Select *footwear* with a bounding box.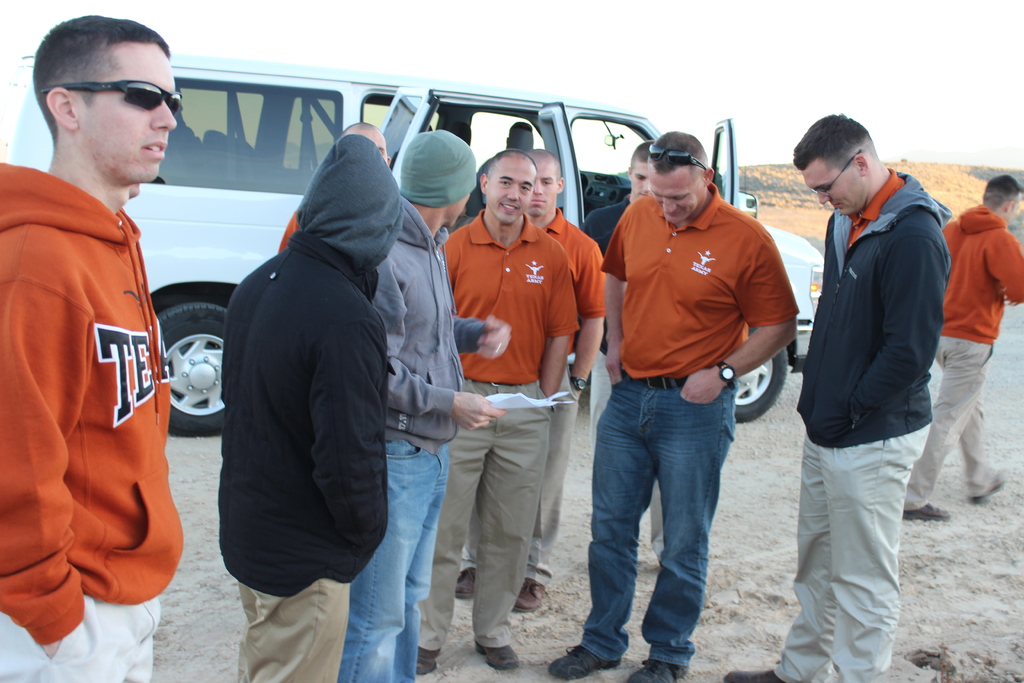
(454,566,482,603).
